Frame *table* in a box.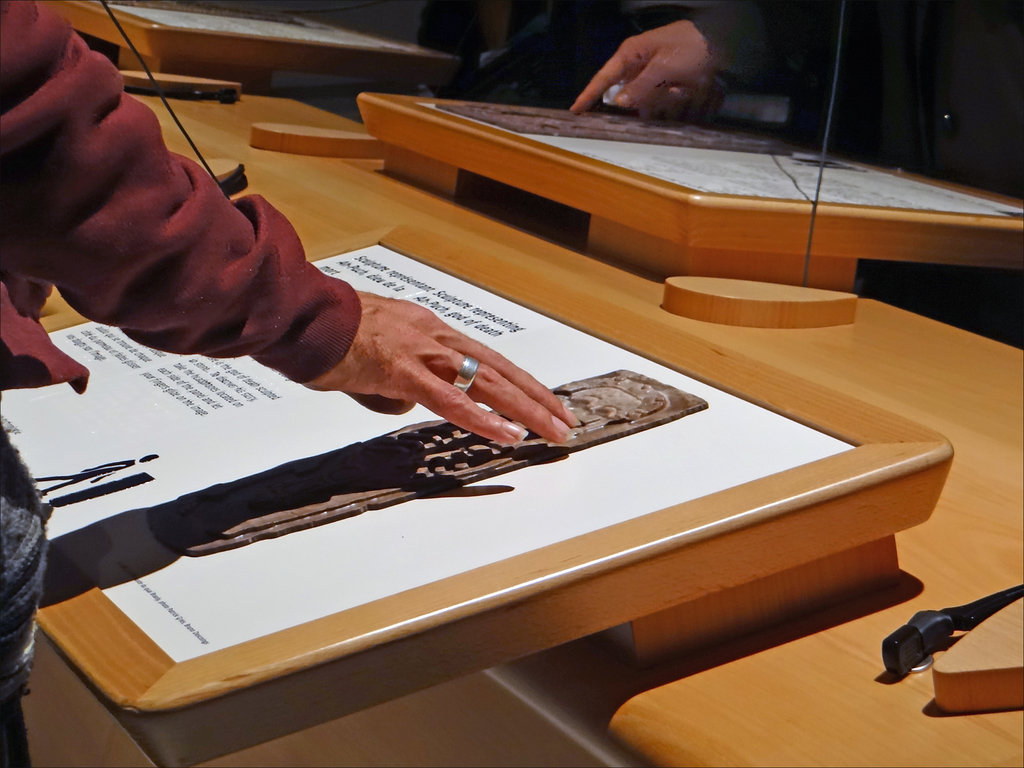
pyautogui.locateOnScreen(56, 0, 468, 114).
